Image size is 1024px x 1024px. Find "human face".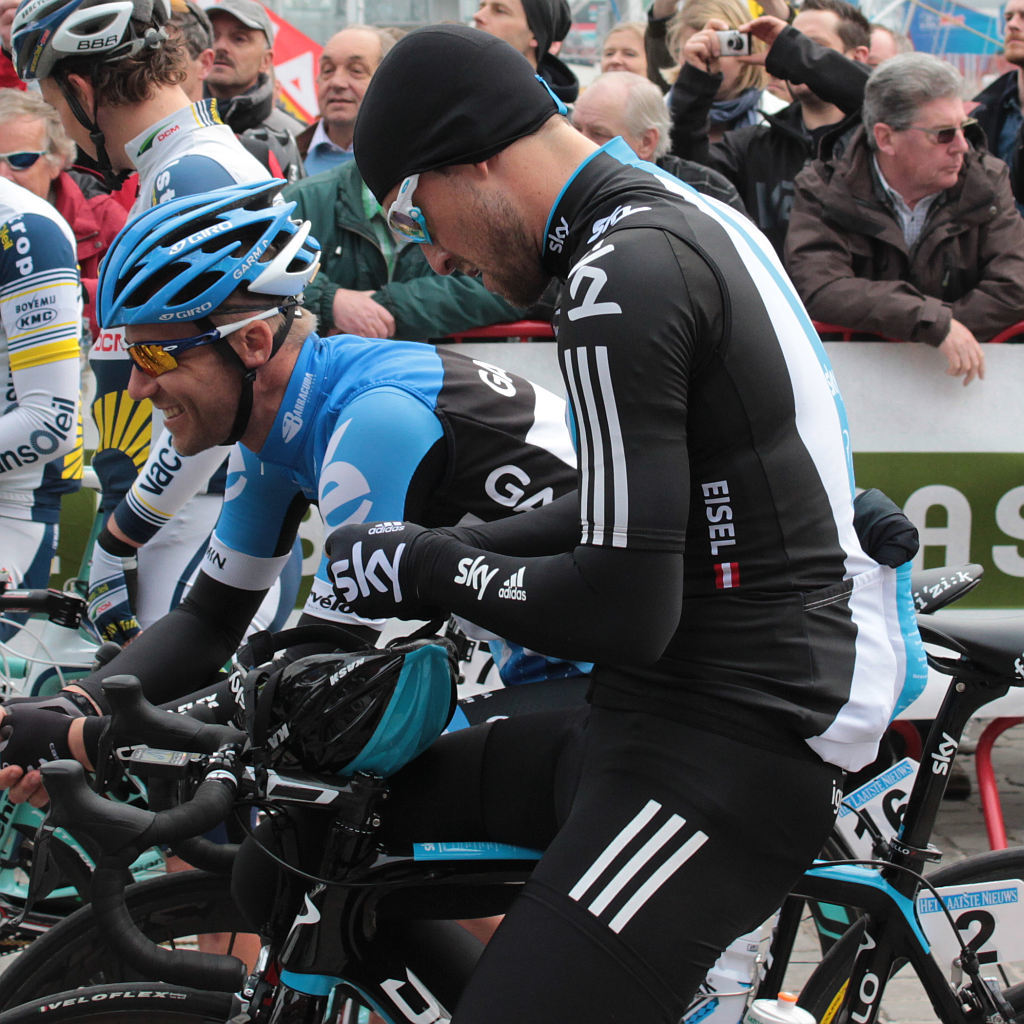
<bbox>1000, 0, 1023, 63</bbox>.
